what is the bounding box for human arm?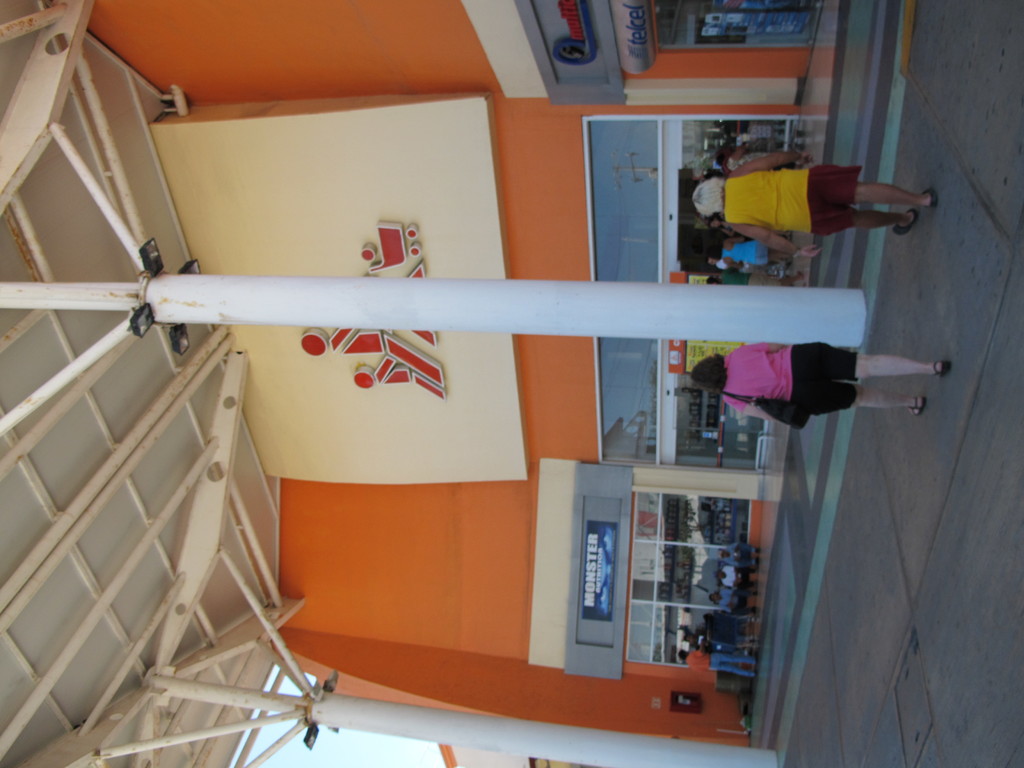
714,392,782,426.
